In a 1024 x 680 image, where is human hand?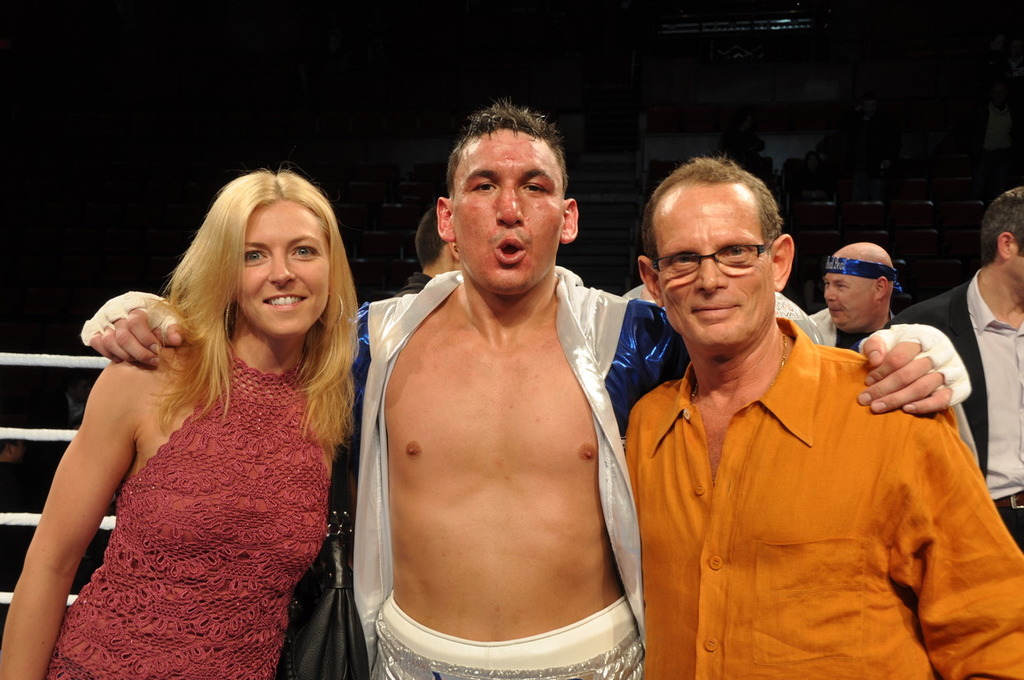
left=82, top=290, right=187, bottom=370.
